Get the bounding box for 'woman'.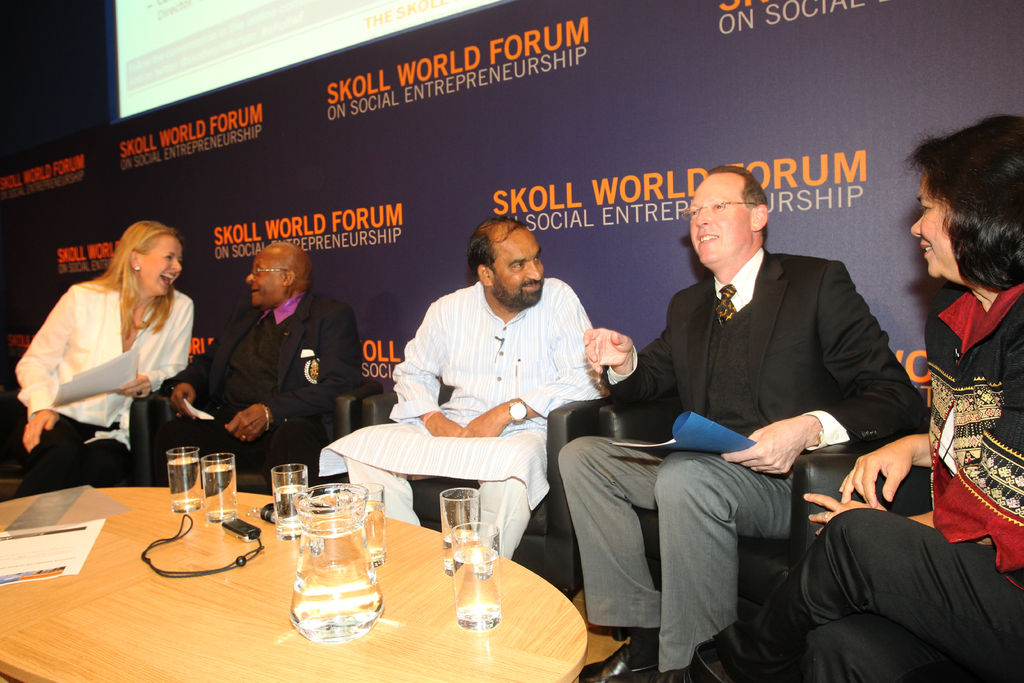
x1=28, y1=216, x2=204, y2=494.
